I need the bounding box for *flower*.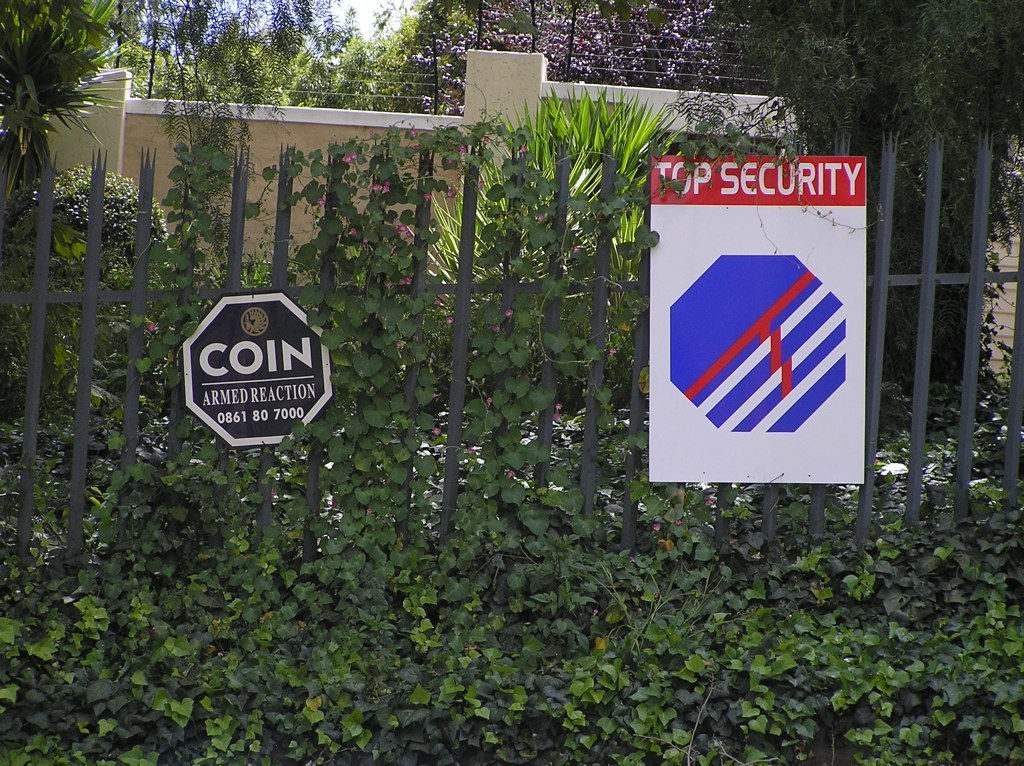
Here it is: <box>316,197,324,205</box>.
